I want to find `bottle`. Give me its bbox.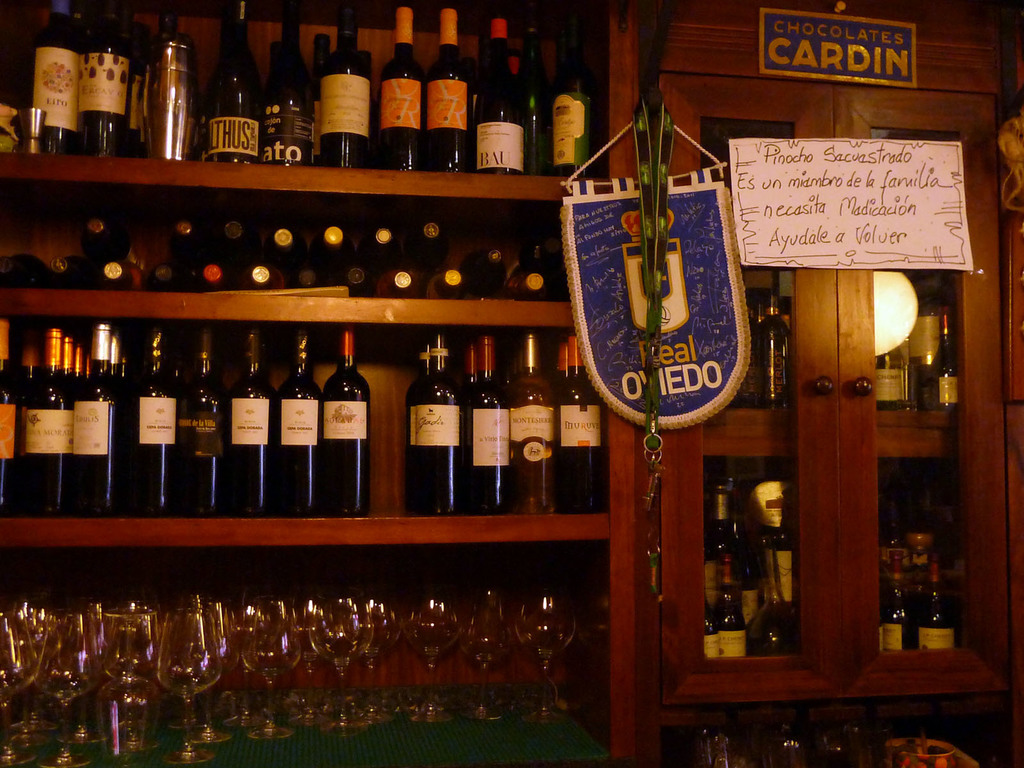
rect(317, 0, 372, 168).
